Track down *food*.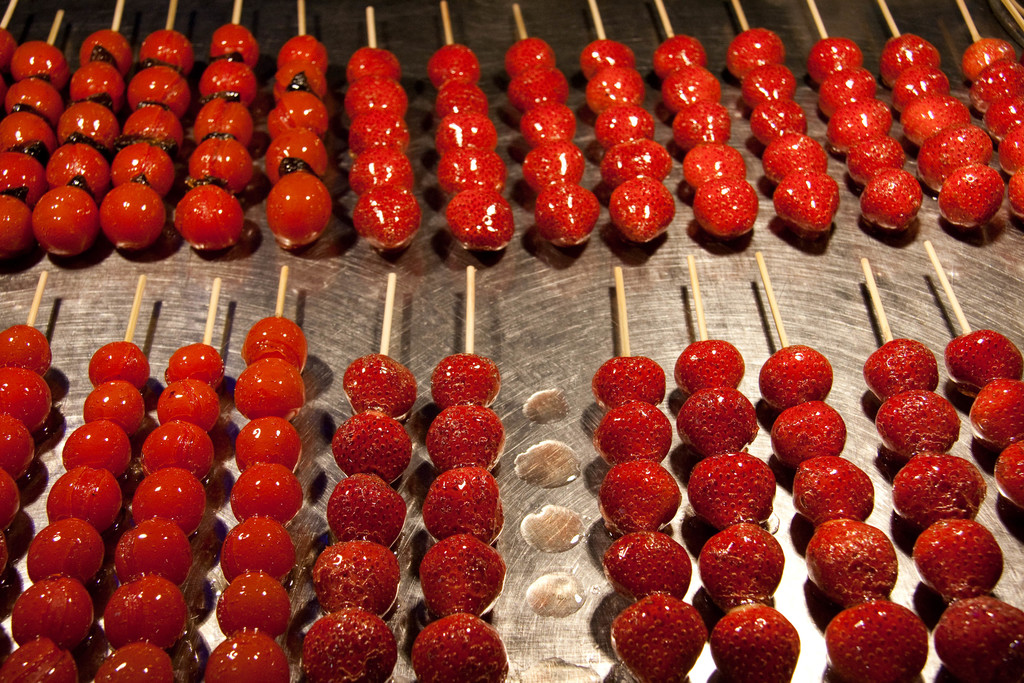
Tracked to locate(0, 409, 34, 477).
